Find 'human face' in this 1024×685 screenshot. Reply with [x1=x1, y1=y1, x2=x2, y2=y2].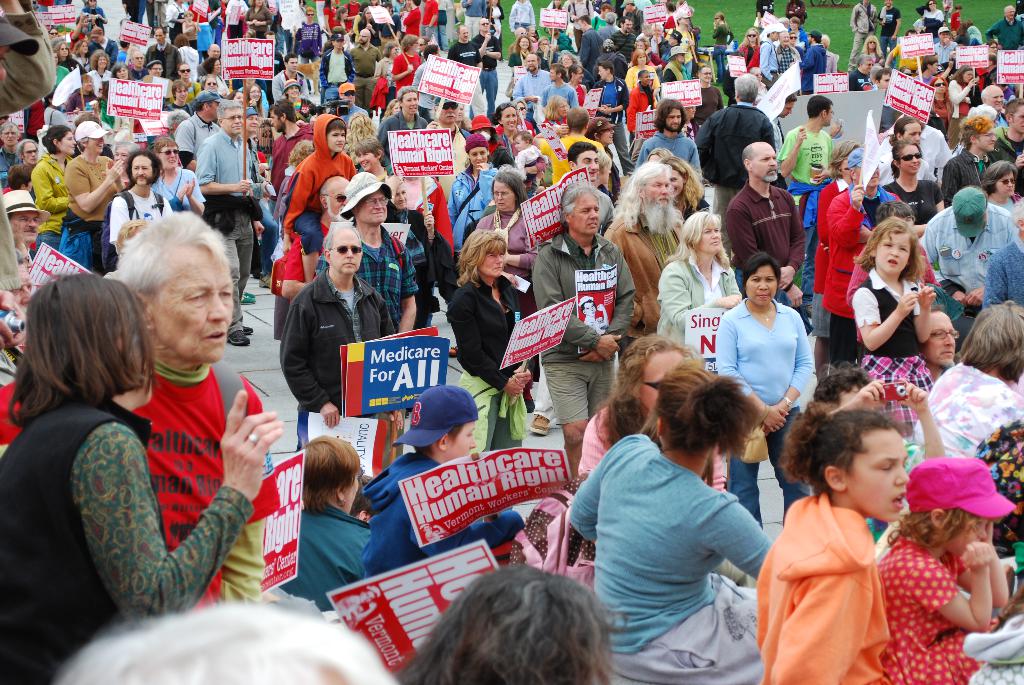
[x1=753, y1=146, x2=777, y2=182].
